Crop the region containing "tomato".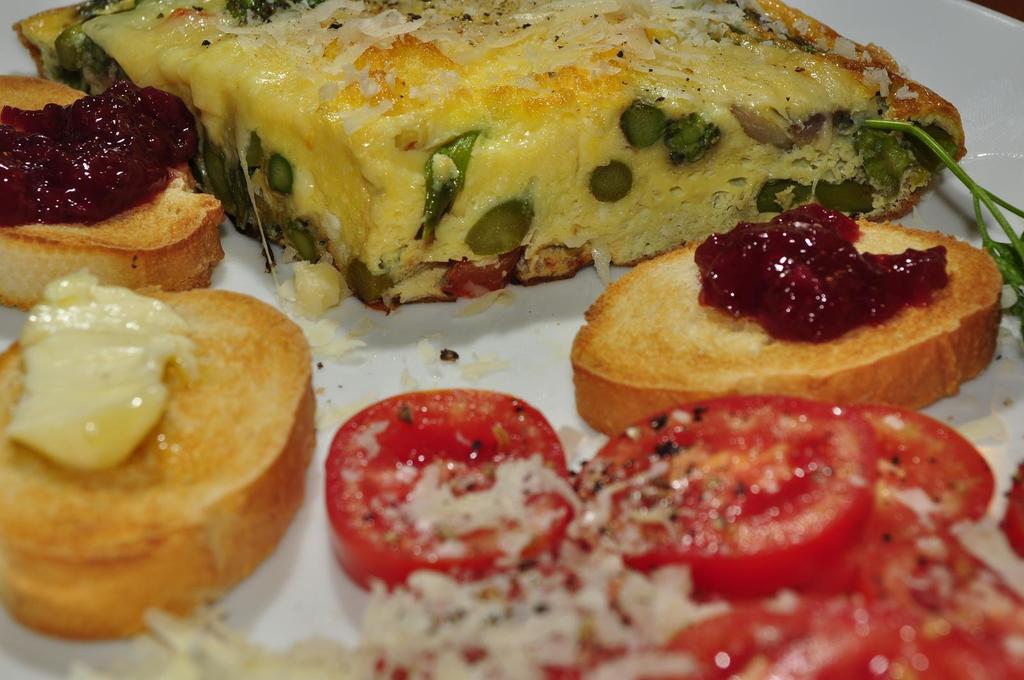
Crop region: 444/390/978/616.
